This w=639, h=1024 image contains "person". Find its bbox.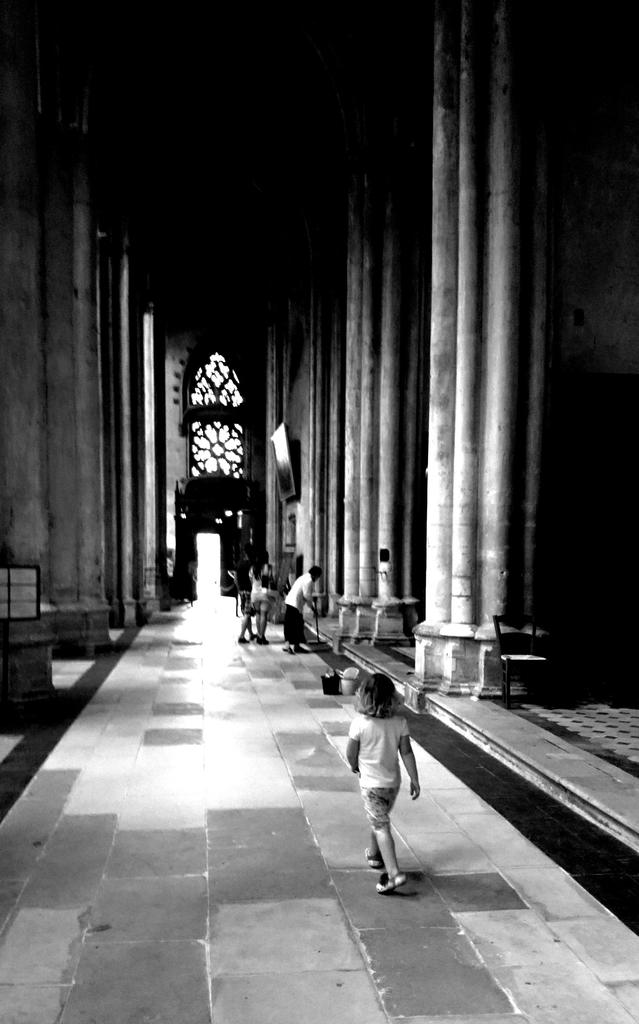
select_region(245, 547, 273, 643).
